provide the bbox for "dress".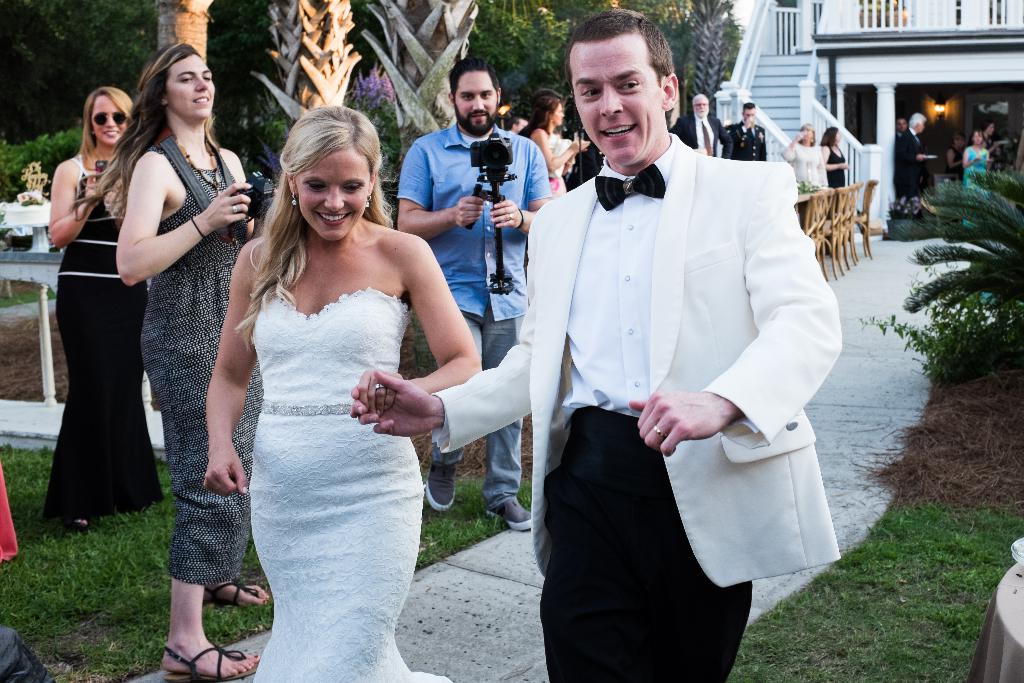
BBox(961, 148, 993, 228).
